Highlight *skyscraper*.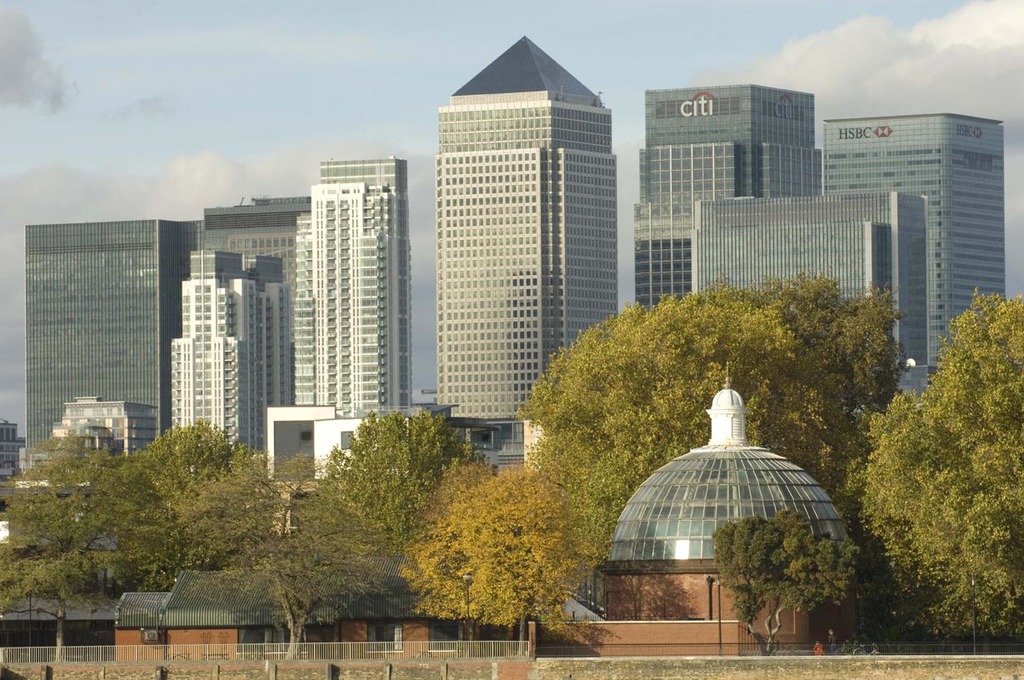
Highlighted region: region(302, 158, 412, 422).
